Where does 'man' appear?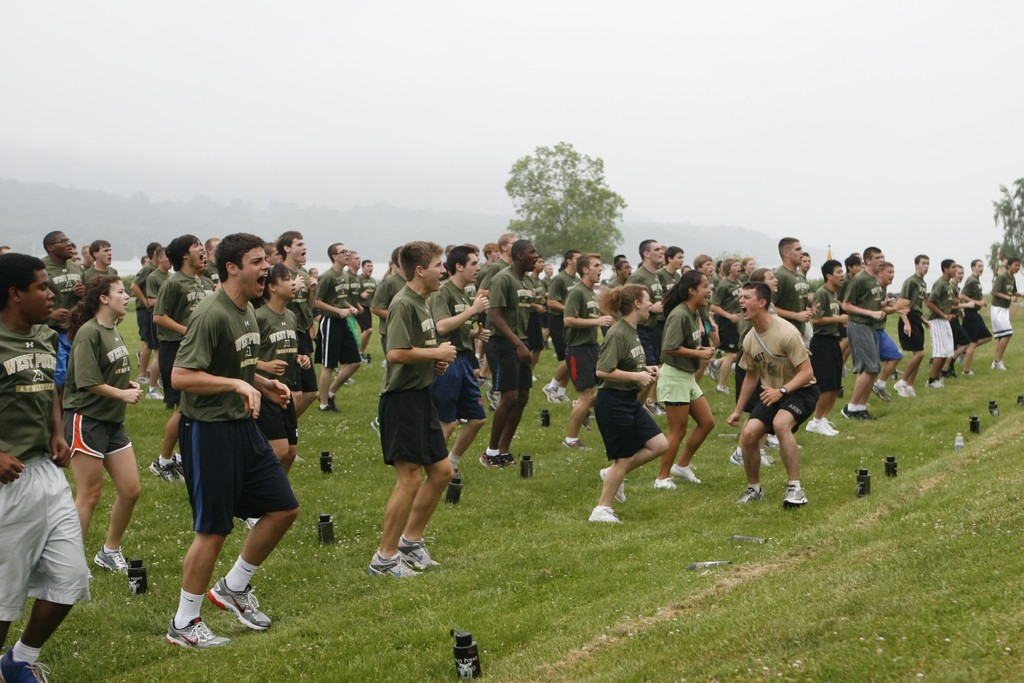
Appears at rect(366, 241, 456, 577).
